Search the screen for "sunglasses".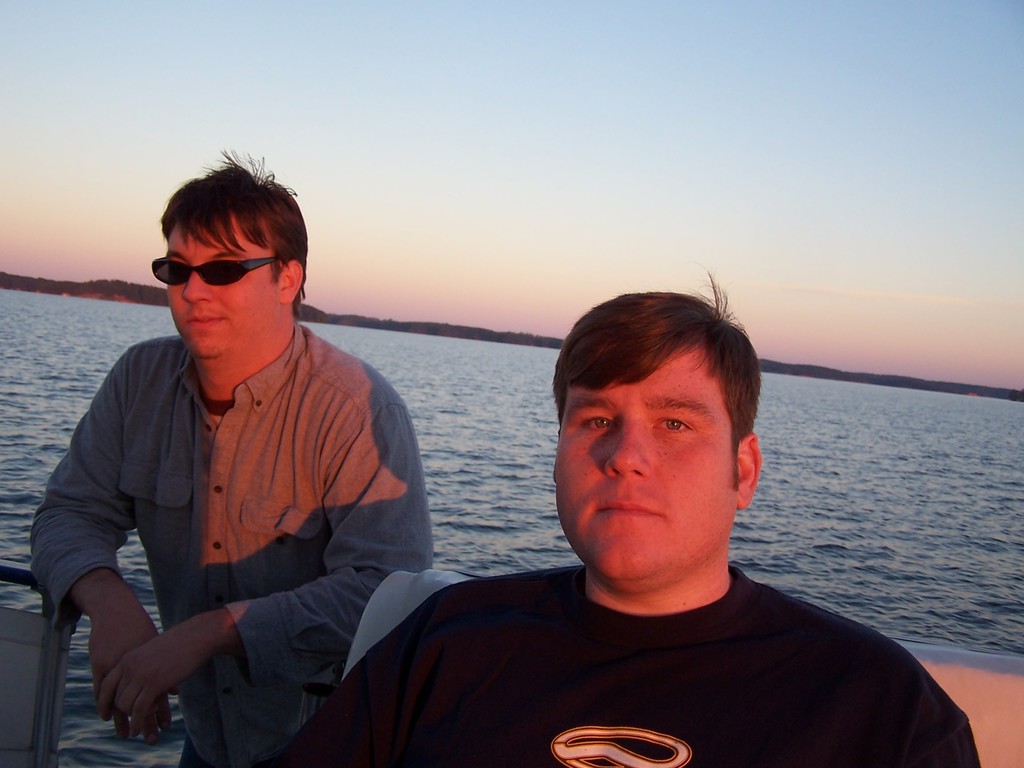
Found at {"x1": 152, "y1": 256, "x2": 276, "y2": 288}.
